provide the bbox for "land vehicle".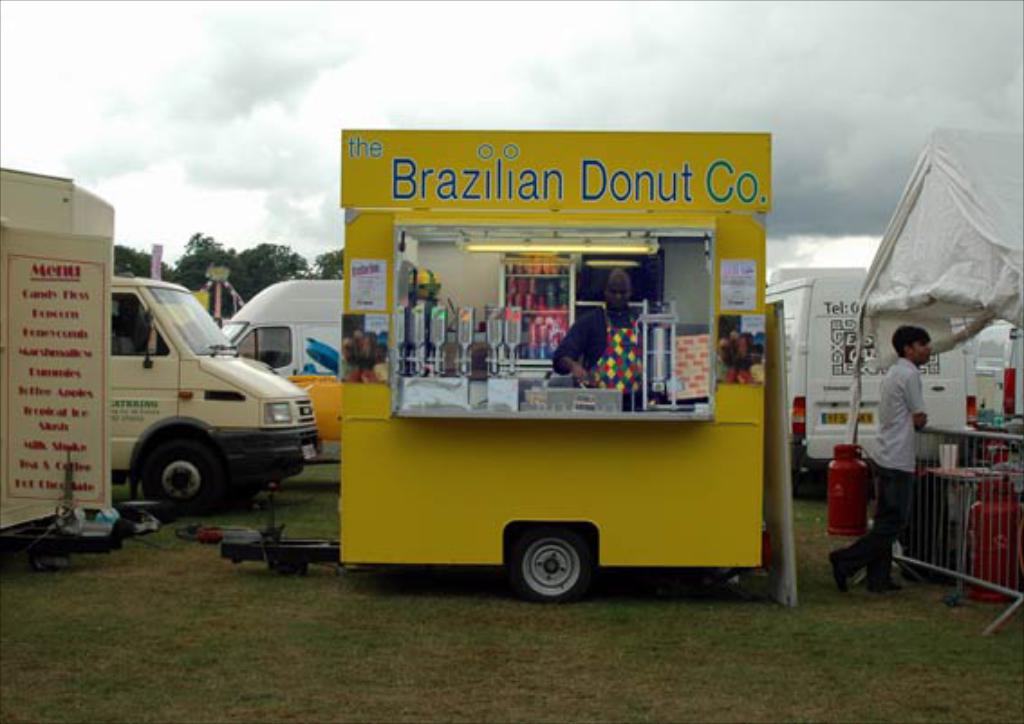
bbox=[219, 276, 341, 453].
